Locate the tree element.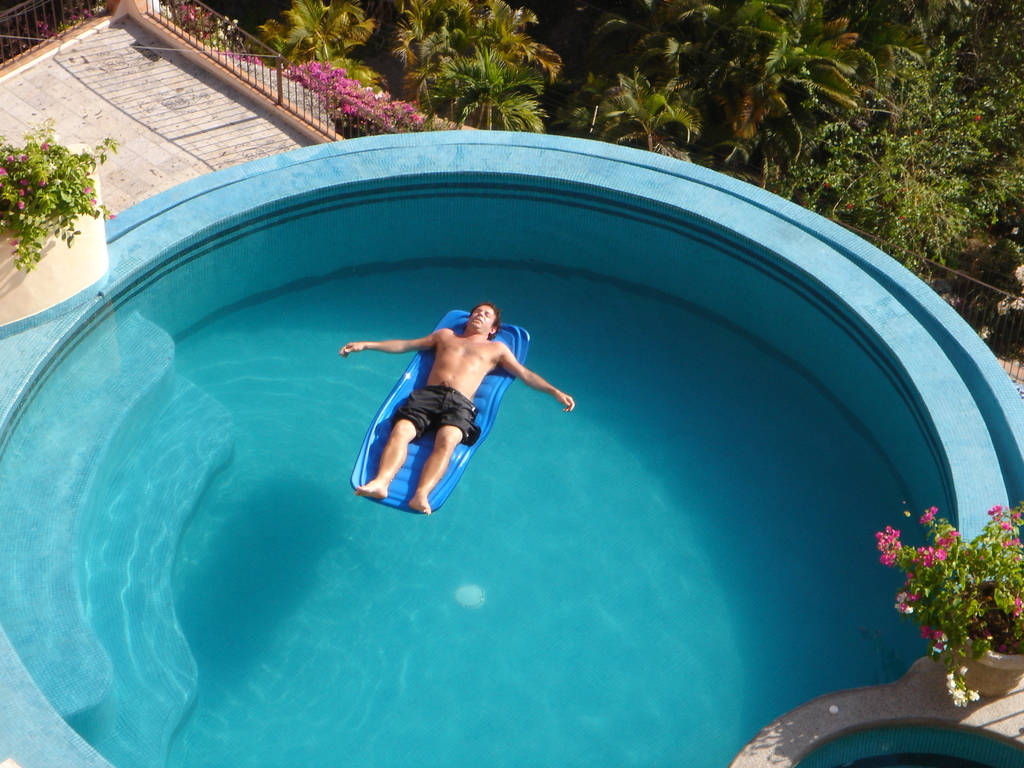
Element bbox: Rect(773, 44, 985, 273).
